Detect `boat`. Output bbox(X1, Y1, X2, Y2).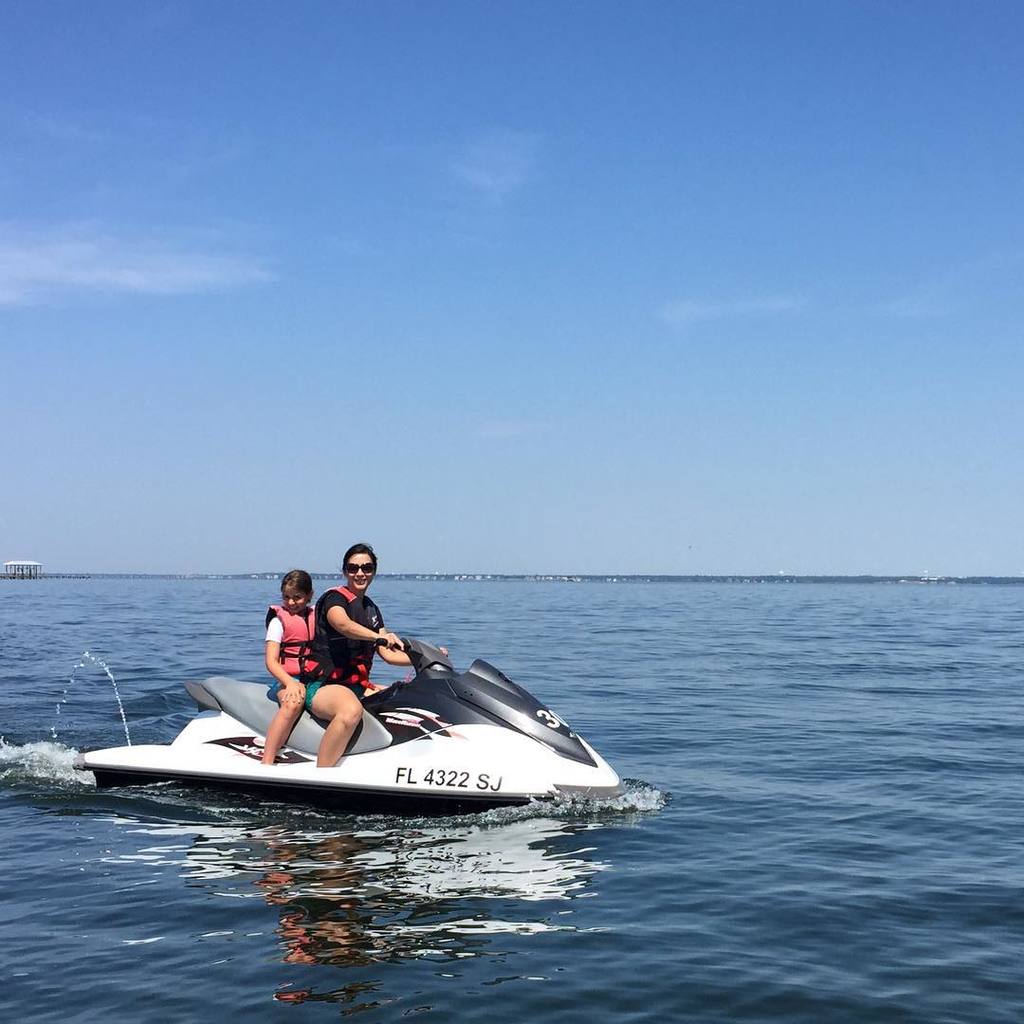
bbox(18, 579, 649, 839).
